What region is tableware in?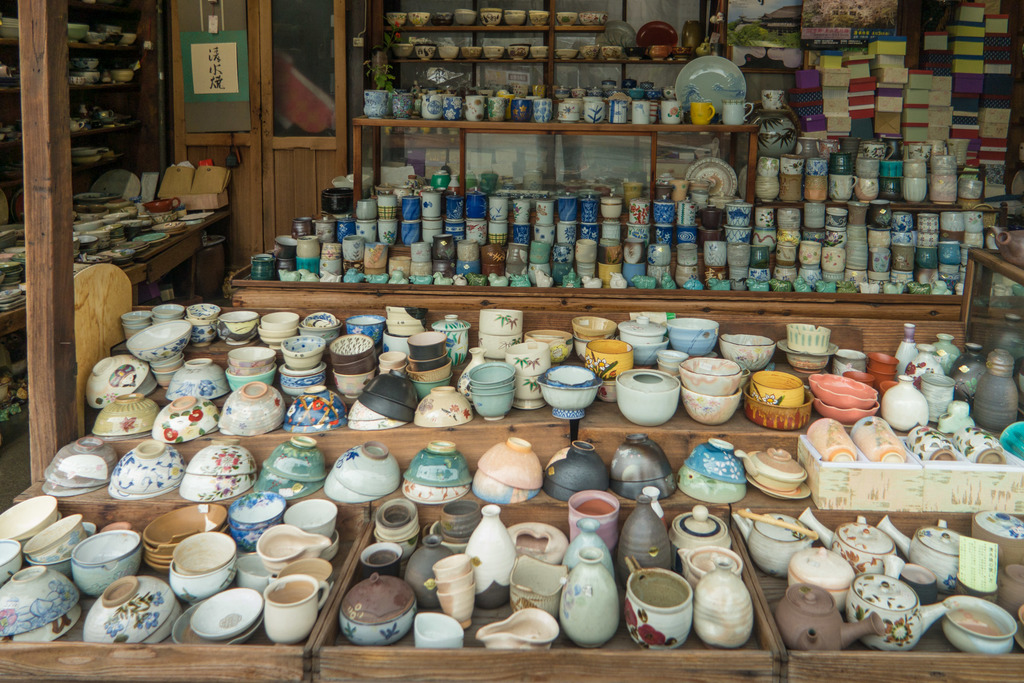
810 156 828 174.
